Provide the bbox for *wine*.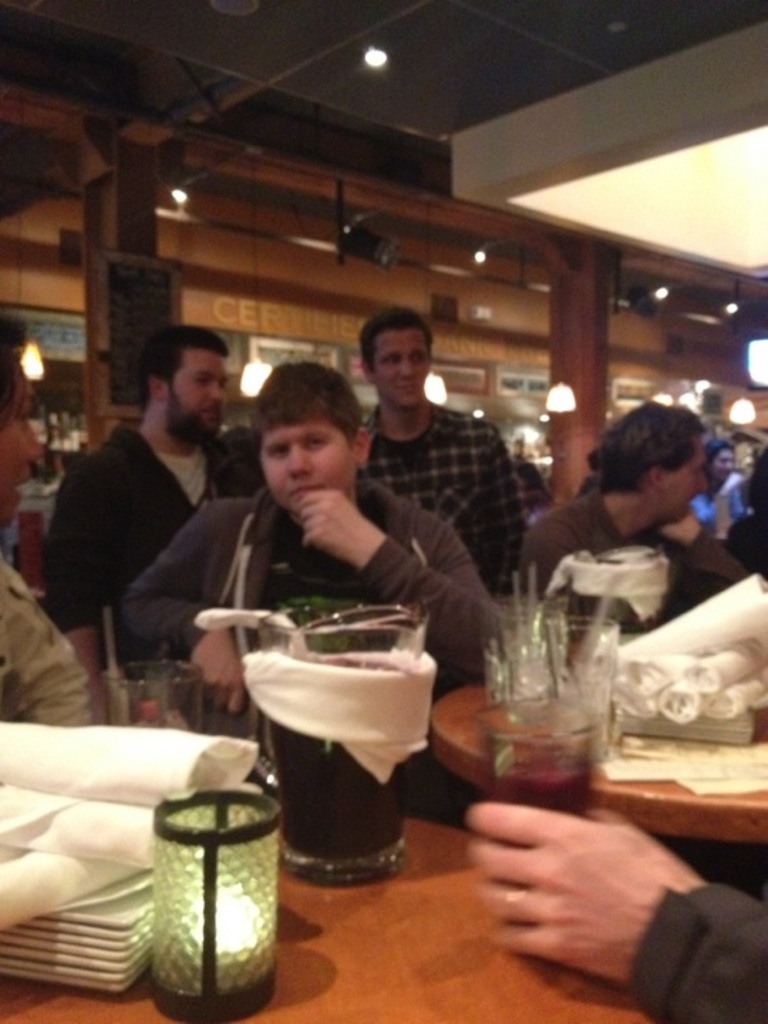
267 720 410 862.
